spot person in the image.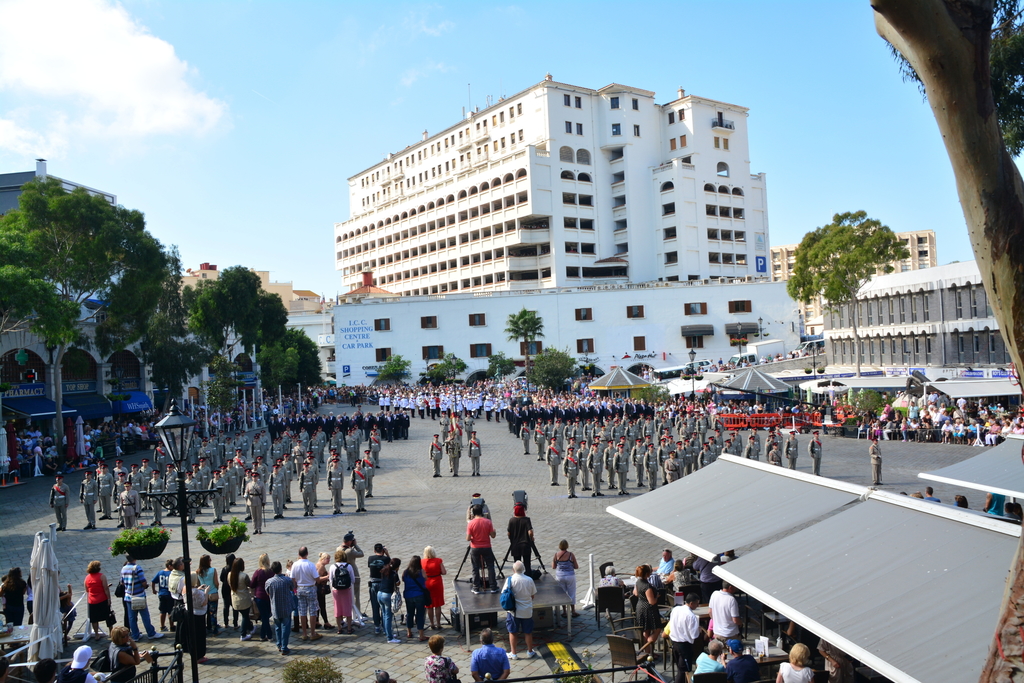
person found at [547,538,580,622].
